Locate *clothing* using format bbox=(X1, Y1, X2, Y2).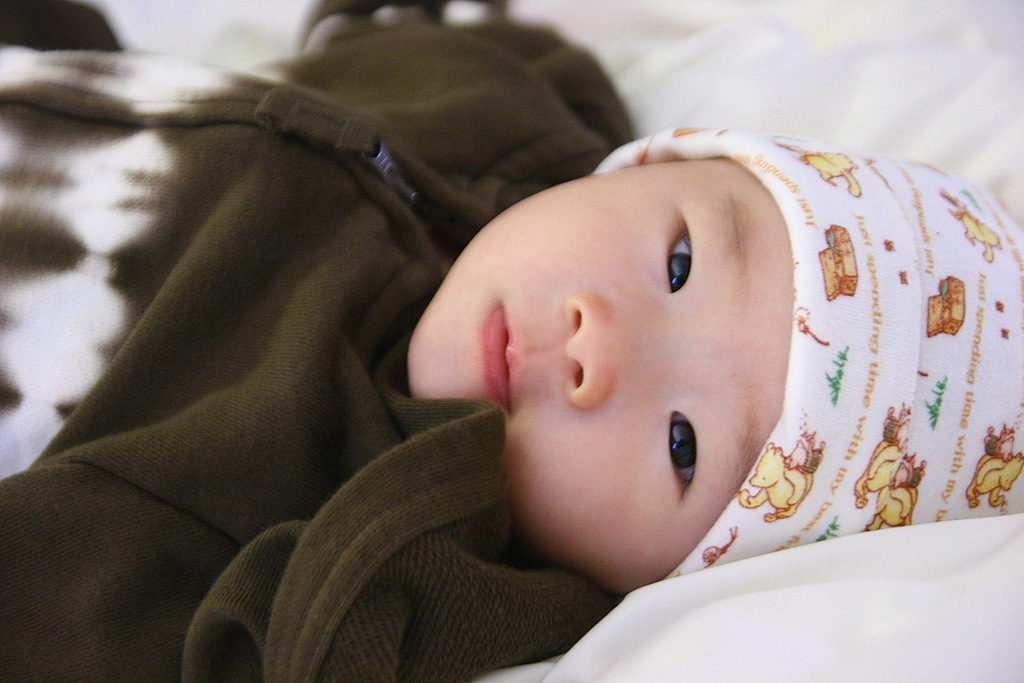
bbox=(185, 94, 1023, 672).
